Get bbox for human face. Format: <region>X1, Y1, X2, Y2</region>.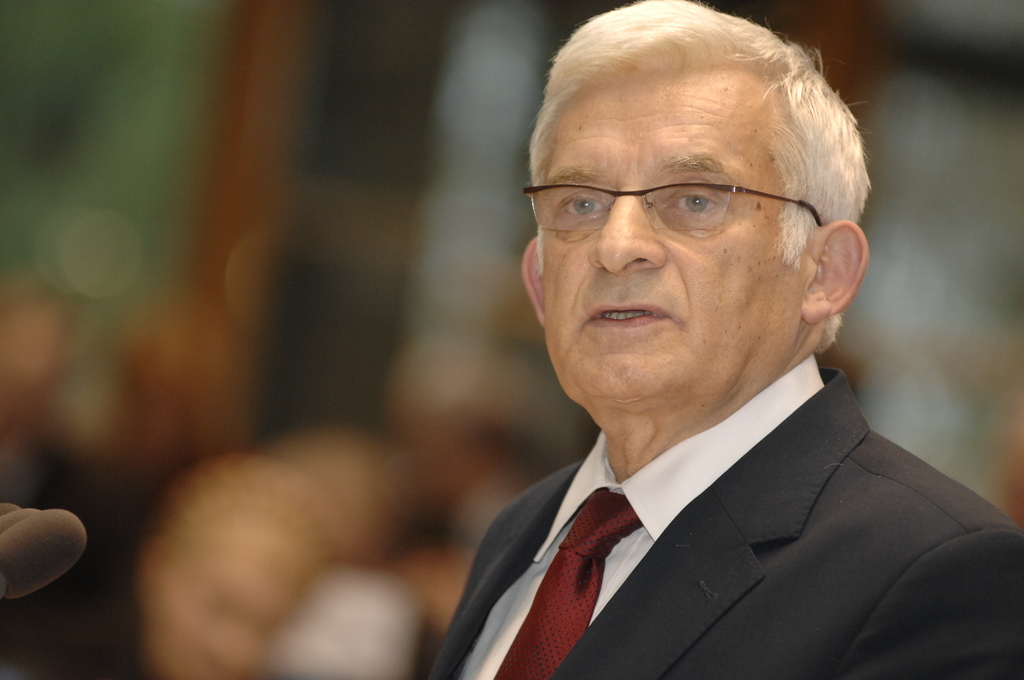
<region>523, 58, 879, 462</region>.
